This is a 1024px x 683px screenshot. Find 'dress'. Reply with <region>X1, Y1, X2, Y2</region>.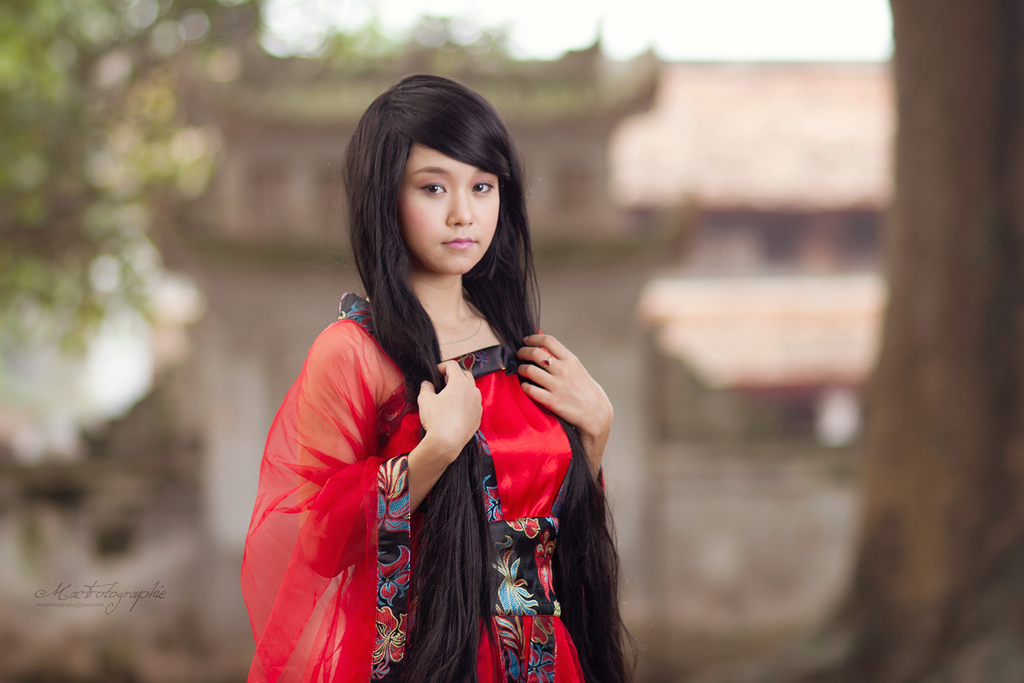
<region>237, 291, 588, 682</region>.
